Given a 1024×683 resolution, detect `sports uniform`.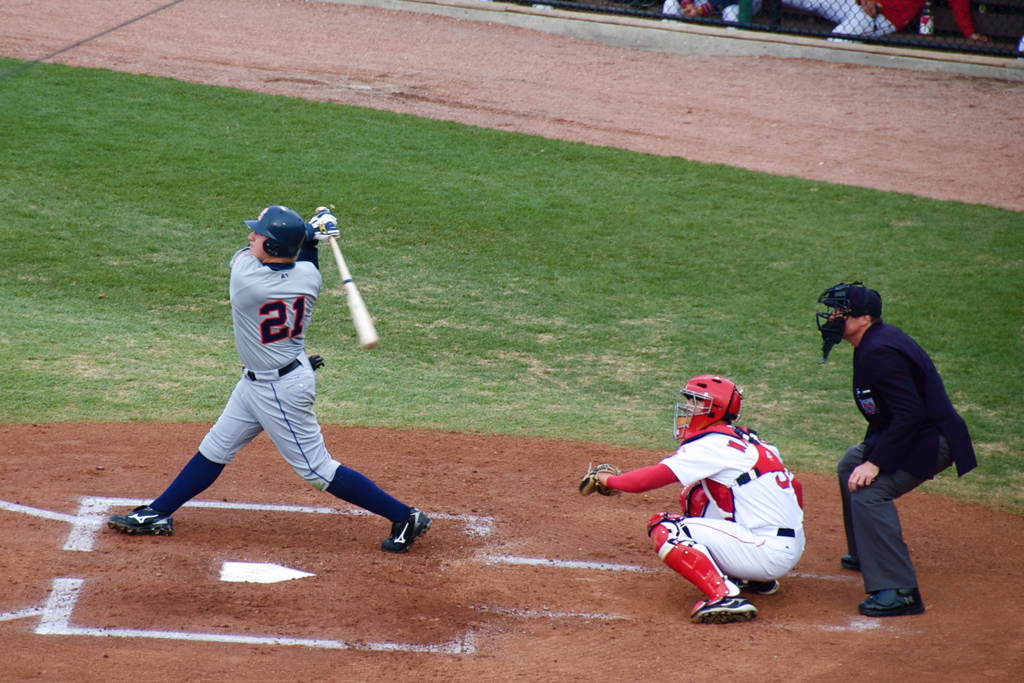
rect(108, 202, 433, 563).
